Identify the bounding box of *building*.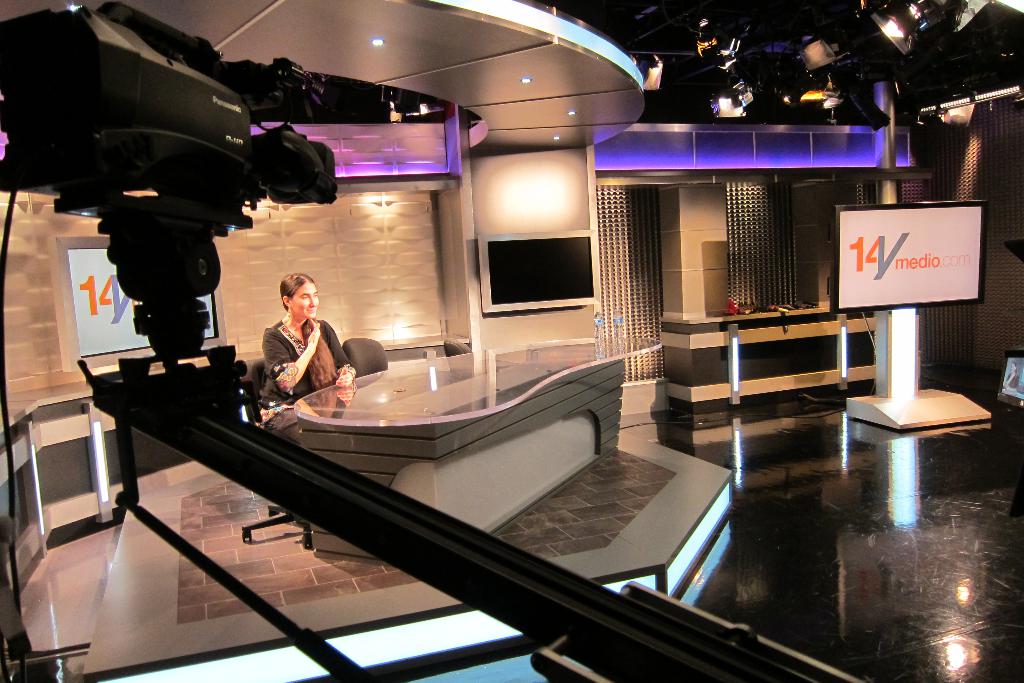
[left=0, top=0, right=1023, bottom=682].
